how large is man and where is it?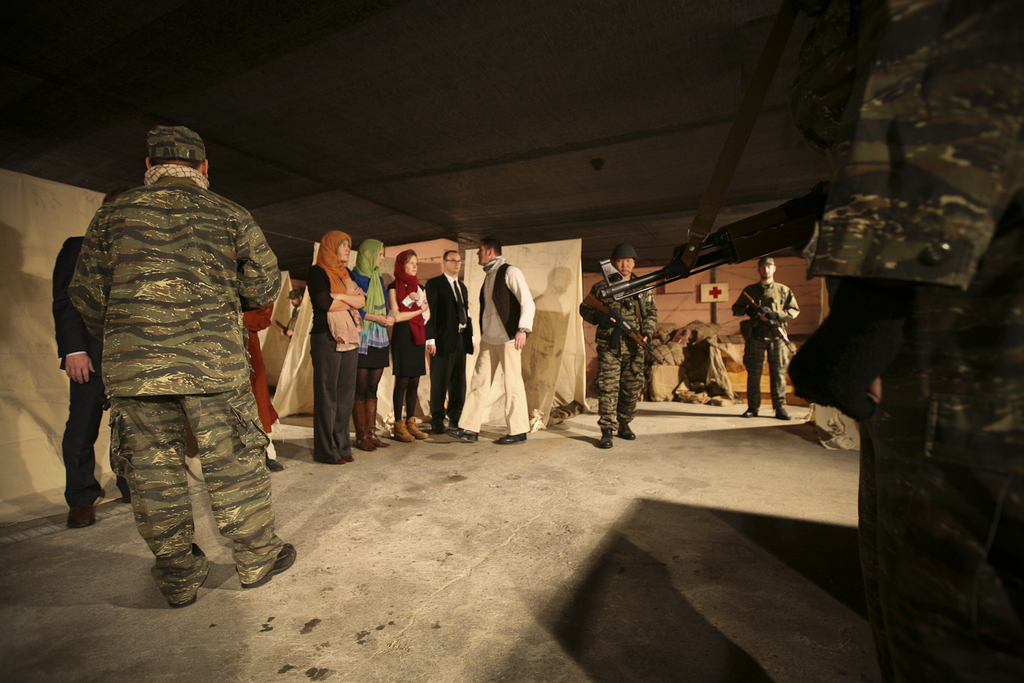
Bounding box: 801 0 1023 682.
